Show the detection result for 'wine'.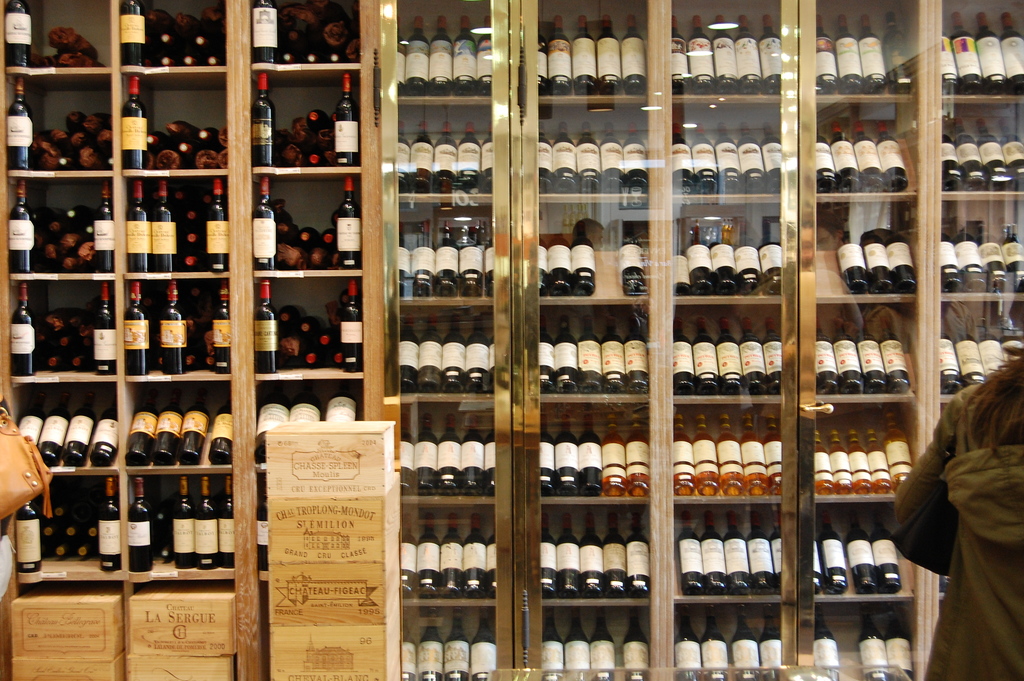
box(742, 317, 764, 393).
